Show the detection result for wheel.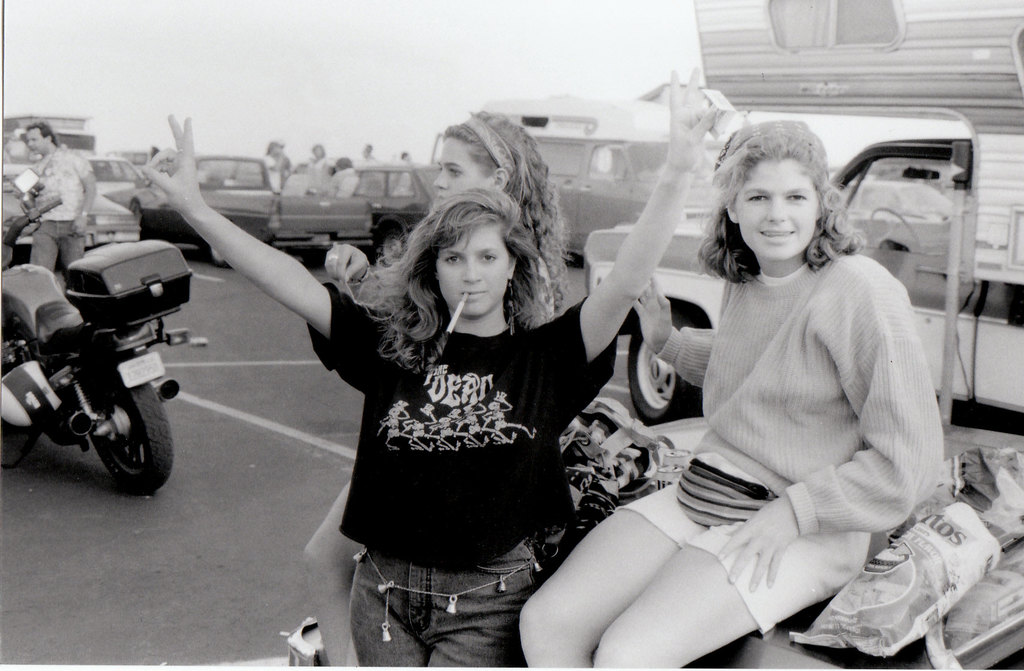
<region>205, 246, 223, 265</region>.
